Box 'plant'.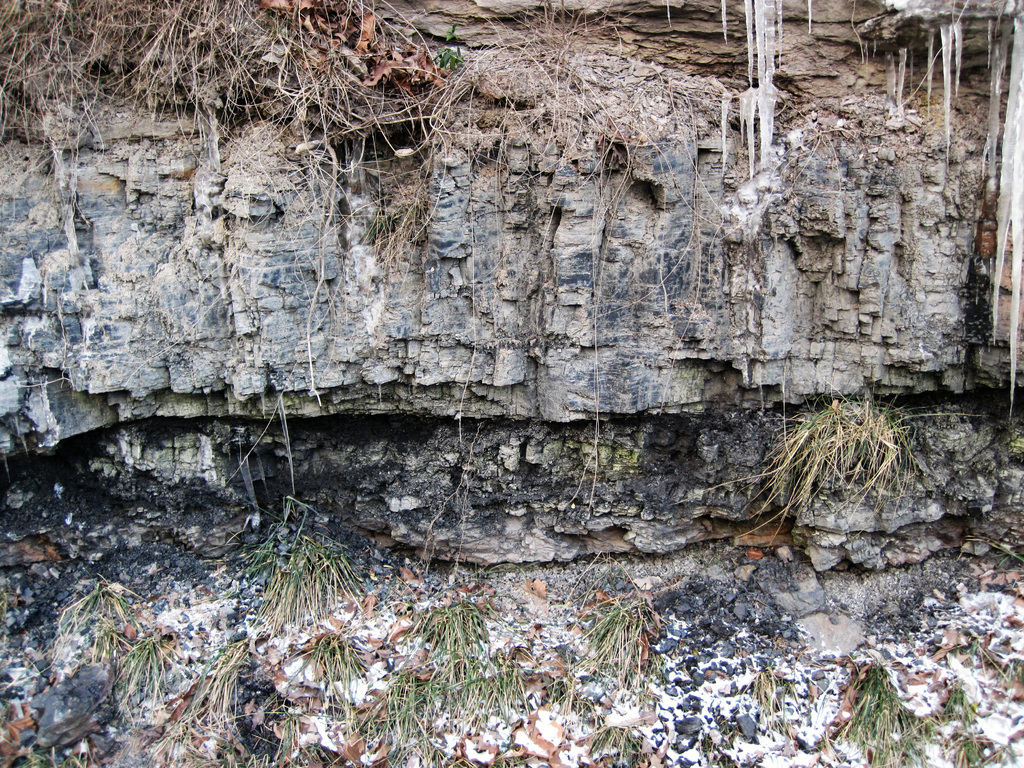
(666, 377, 993, 552).
